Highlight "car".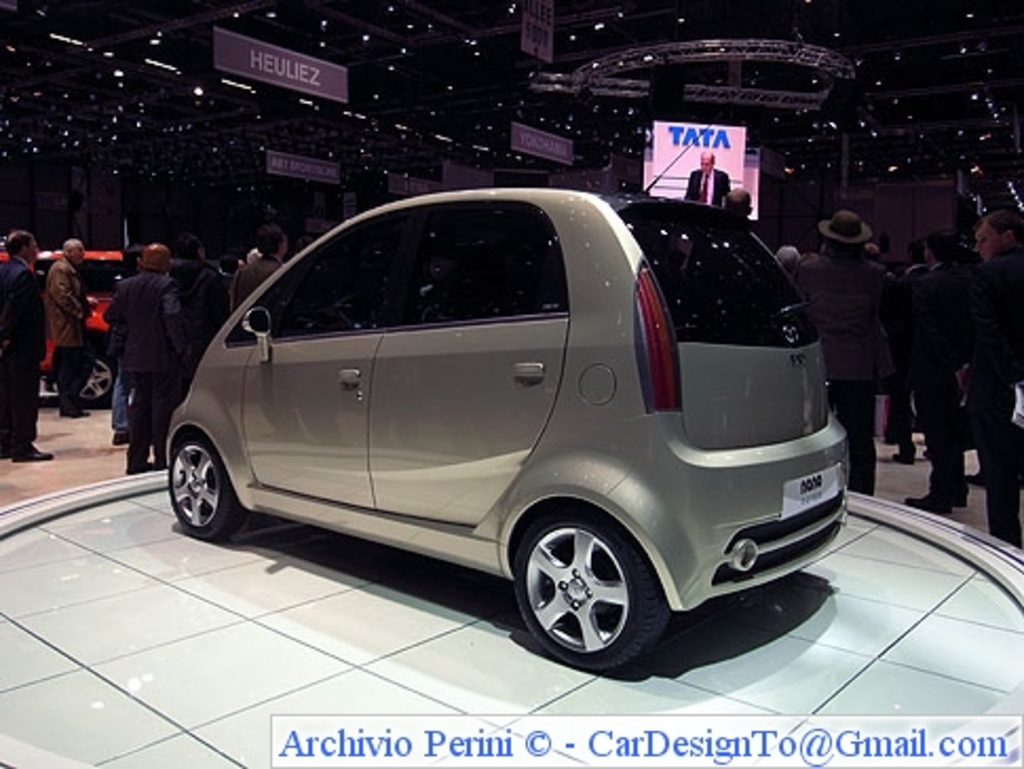
Highlighted region: bbox=(0, 249, 131, 397).
